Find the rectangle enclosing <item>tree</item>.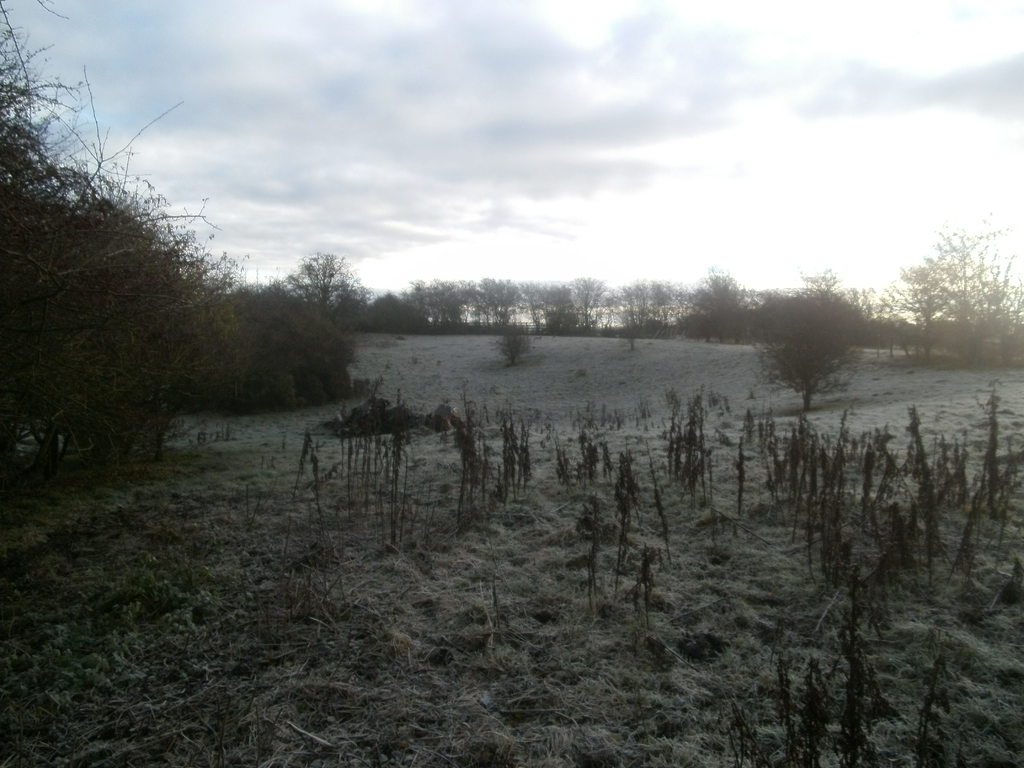
l=538, t=281, r=579, b=339.
